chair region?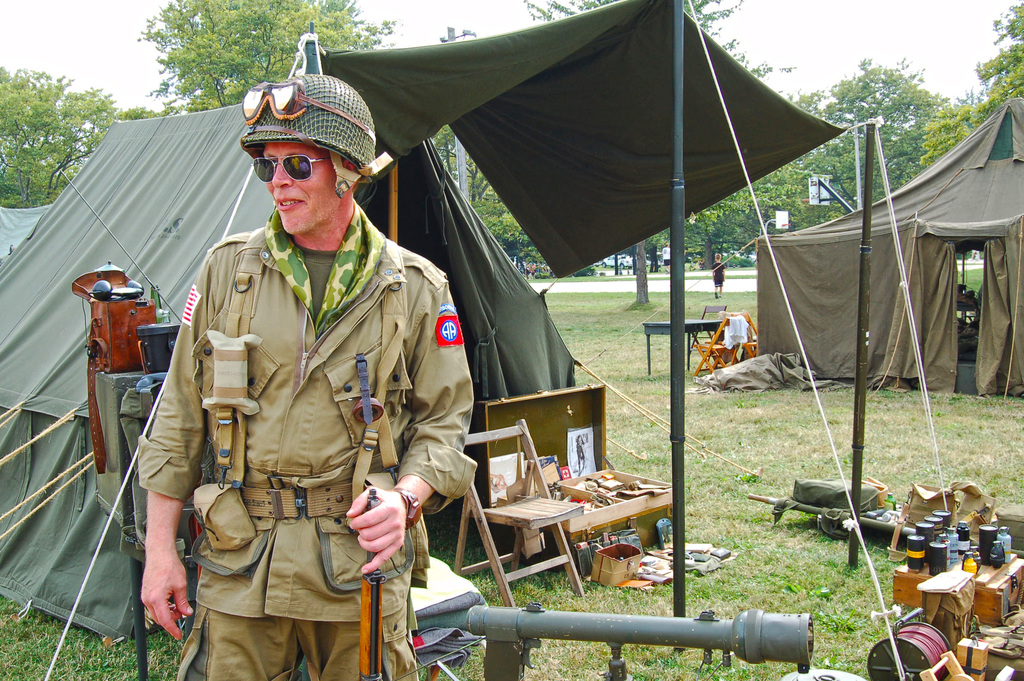
[694,316,745,378]
